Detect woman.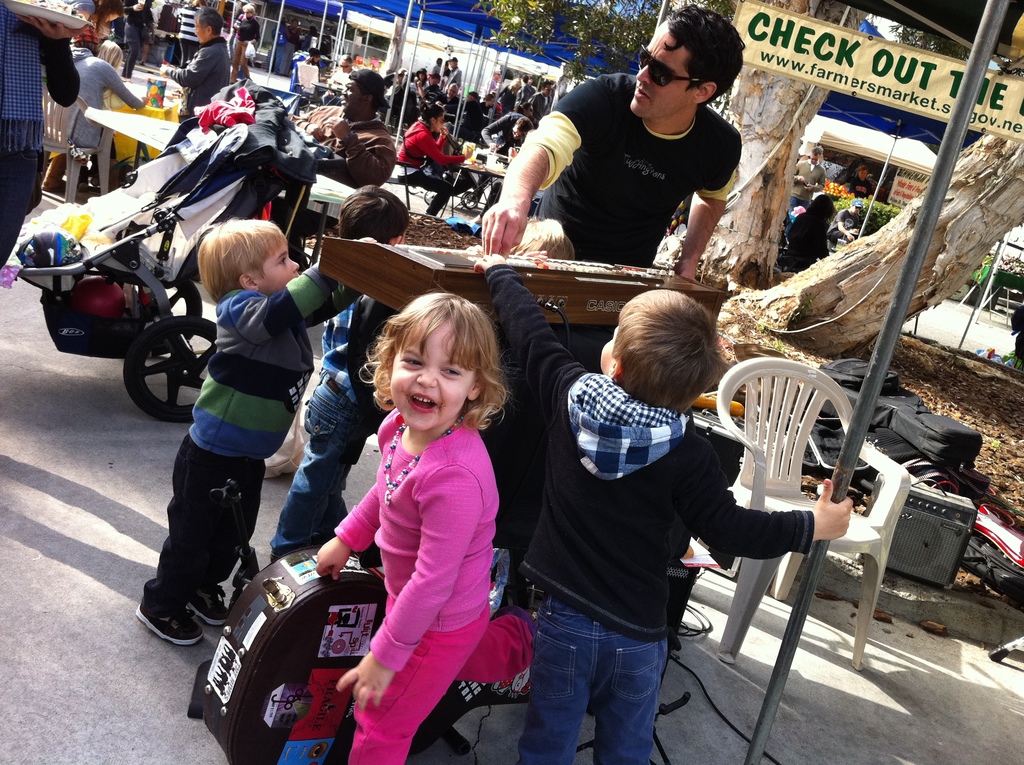
Detected at [left=158, top=6, right=233, bottom=120].
